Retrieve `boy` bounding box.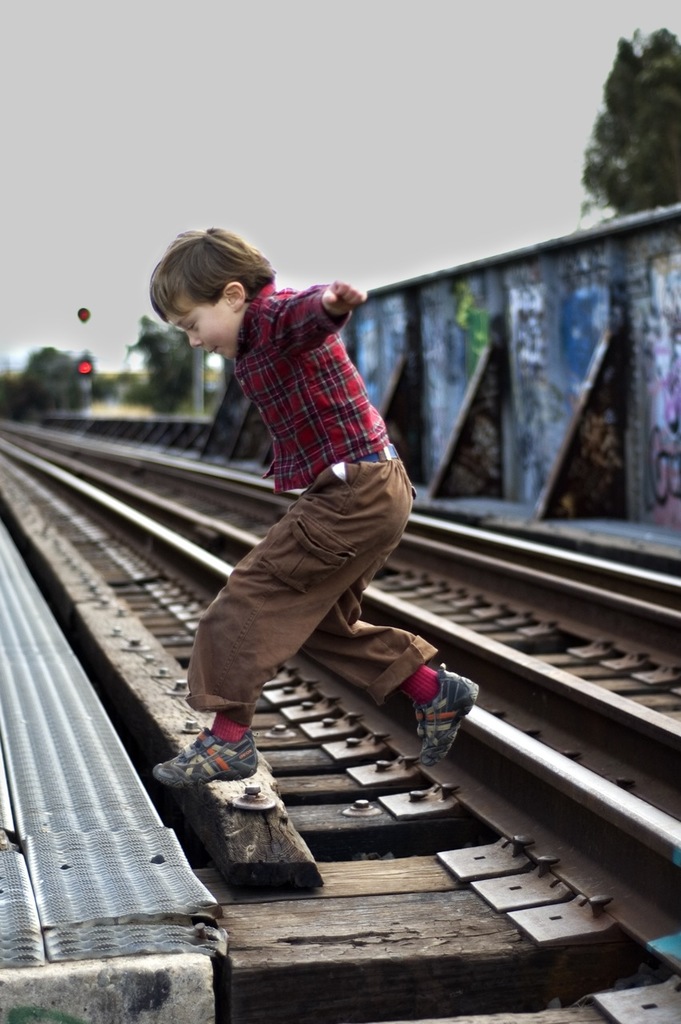
Bounding box: <bbox>147, 224, 483, 791</bbox>.
